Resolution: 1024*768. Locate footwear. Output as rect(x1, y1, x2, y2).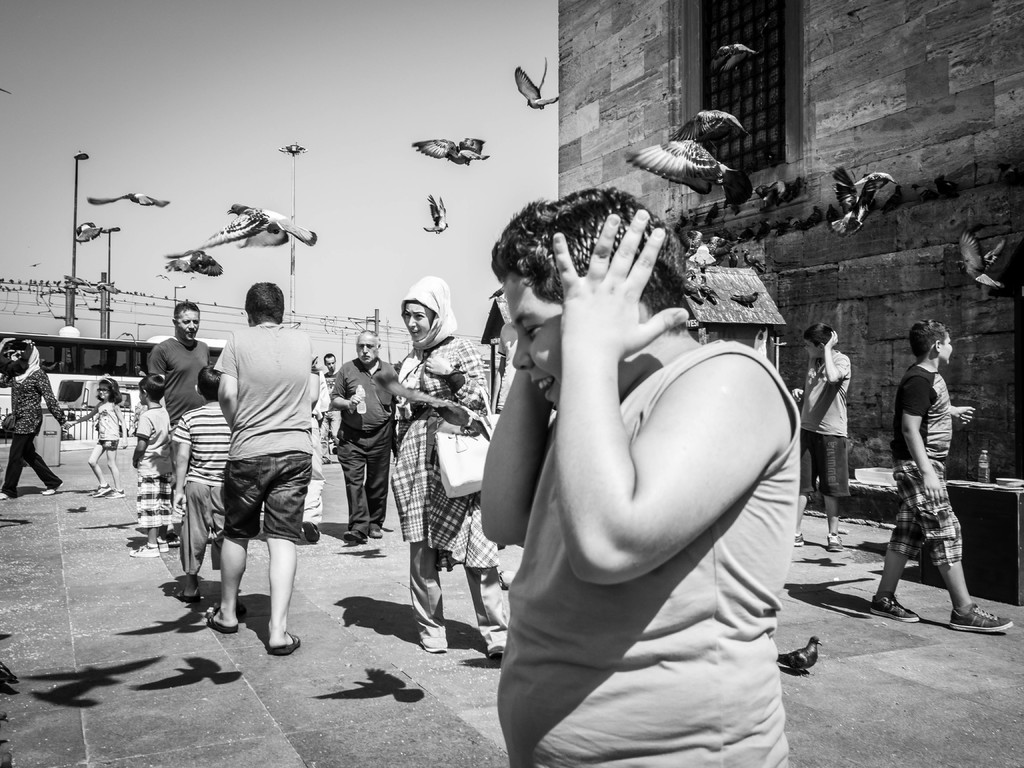
rect(144, 537, 164, 553).
